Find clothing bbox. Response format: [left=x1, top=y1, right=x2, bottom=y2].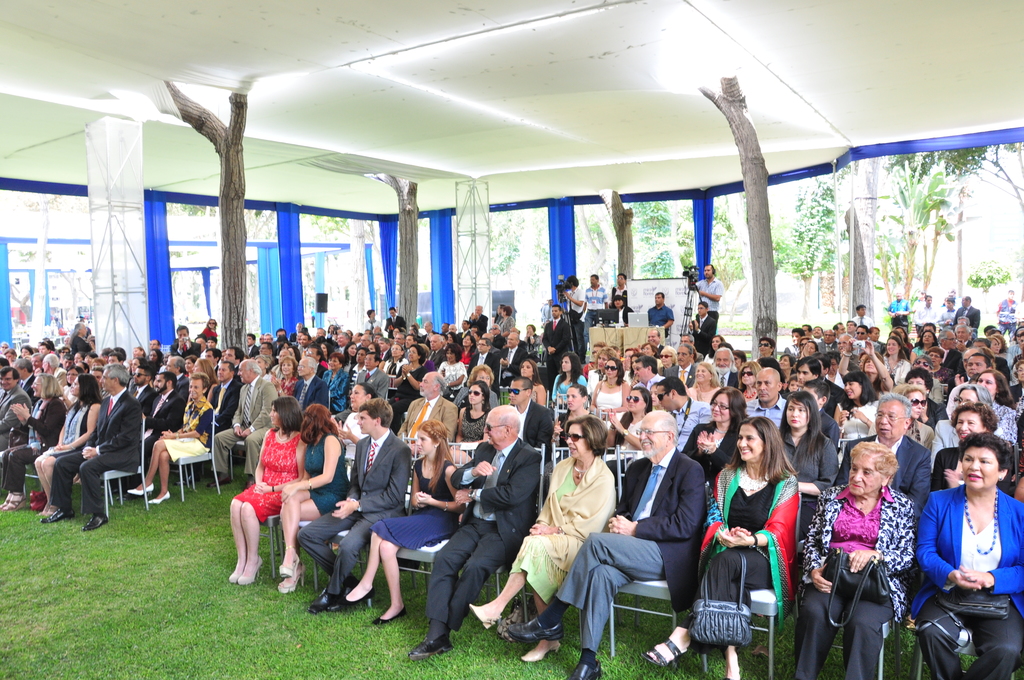
[left=912, top=344, right=925, bottom=357].
